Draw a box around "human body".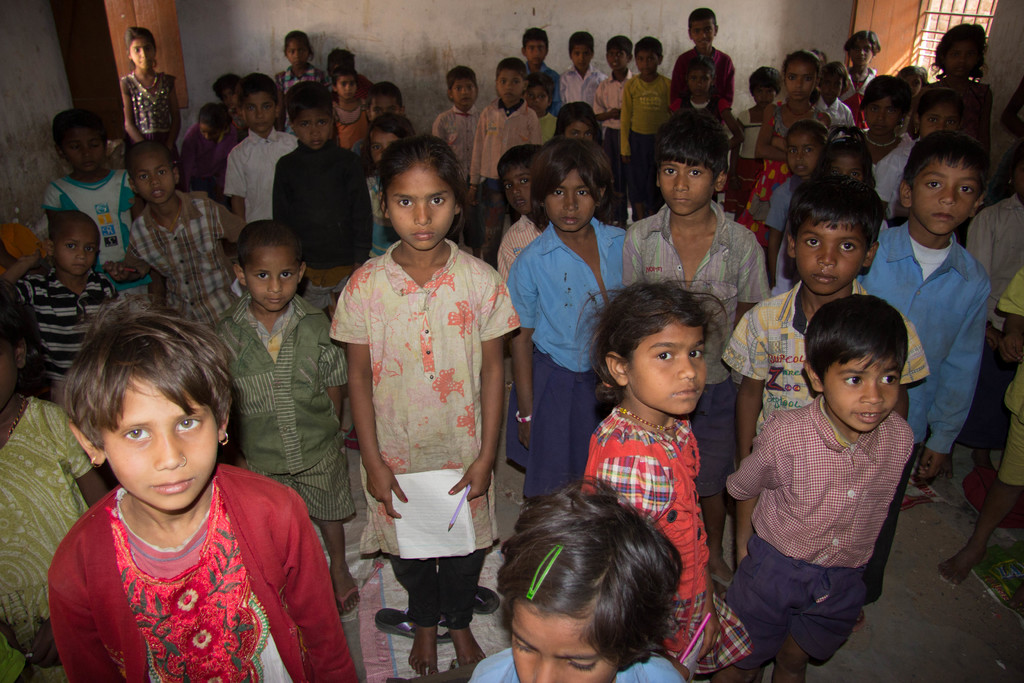
bbox(579, 270, 746, 682).
